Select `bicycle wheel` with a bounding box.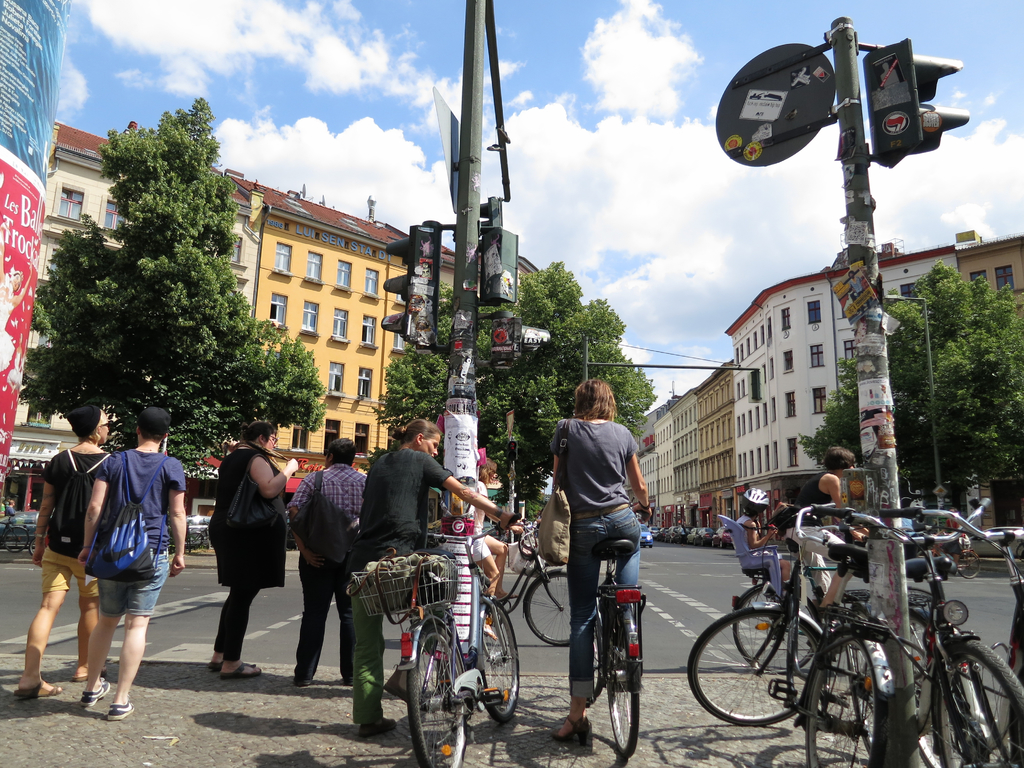
{"x1": 847, "y1": 589, "x2": 941, "y2": 760}.
